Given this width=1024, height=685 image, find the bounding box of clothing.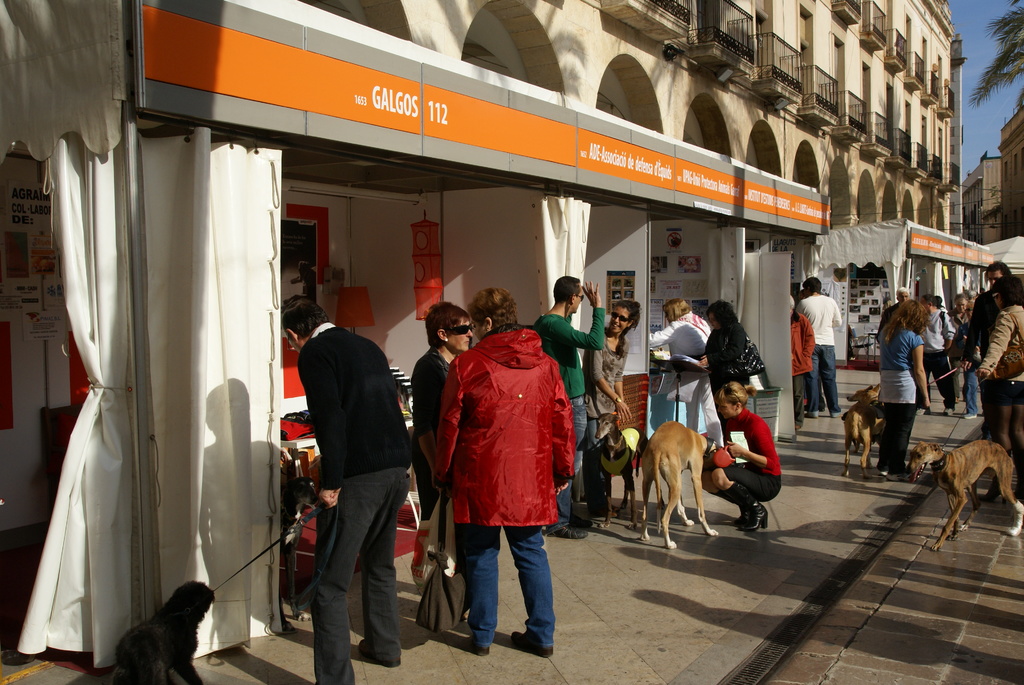
[871,320,915,468].
